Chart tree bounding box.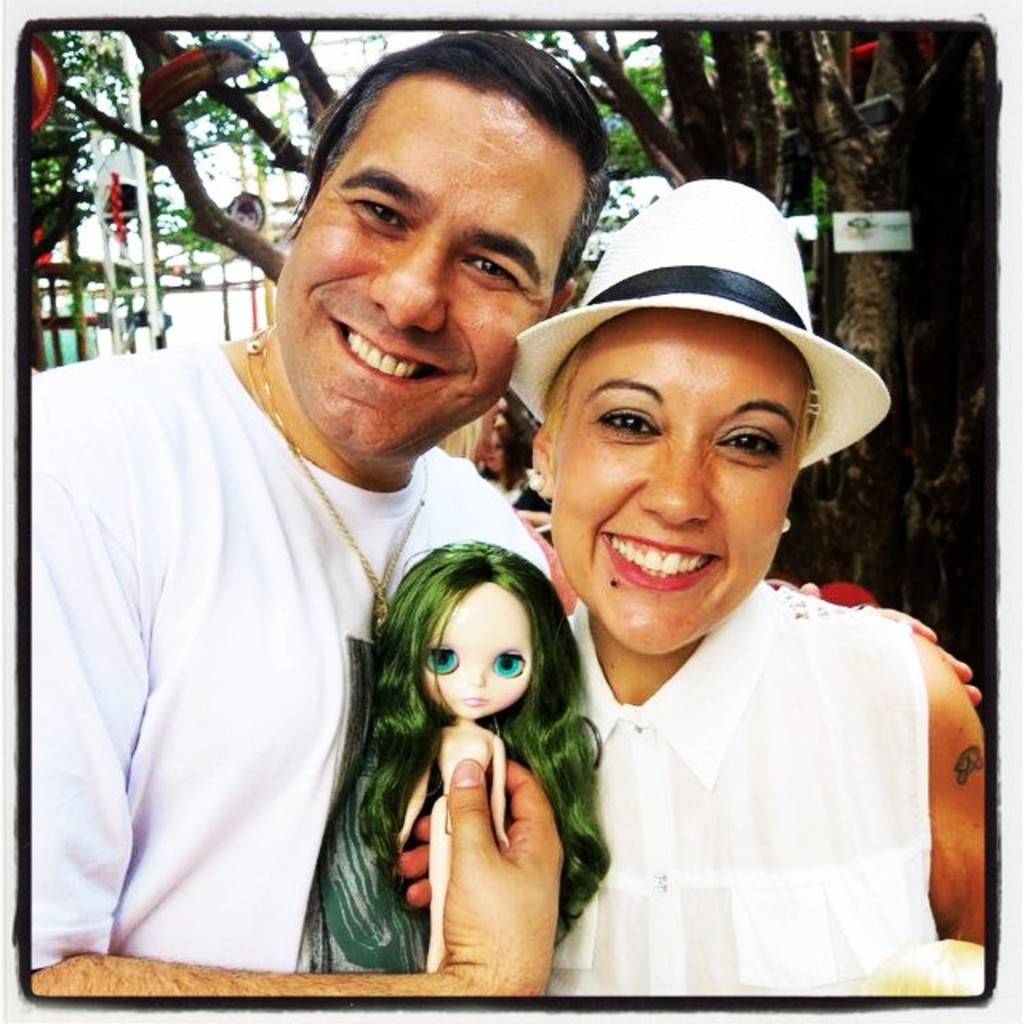
Charted: [left=19, top=13, right=318, bottom=366].
